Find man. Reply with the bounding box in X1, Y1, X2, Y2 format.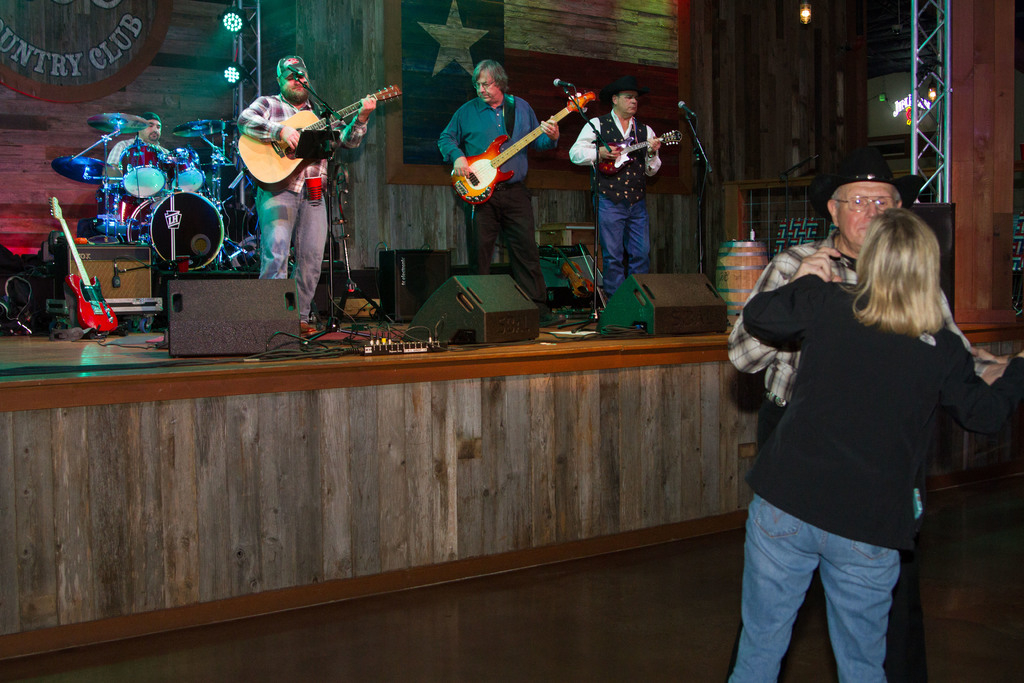
567, 72, 668, 302.
